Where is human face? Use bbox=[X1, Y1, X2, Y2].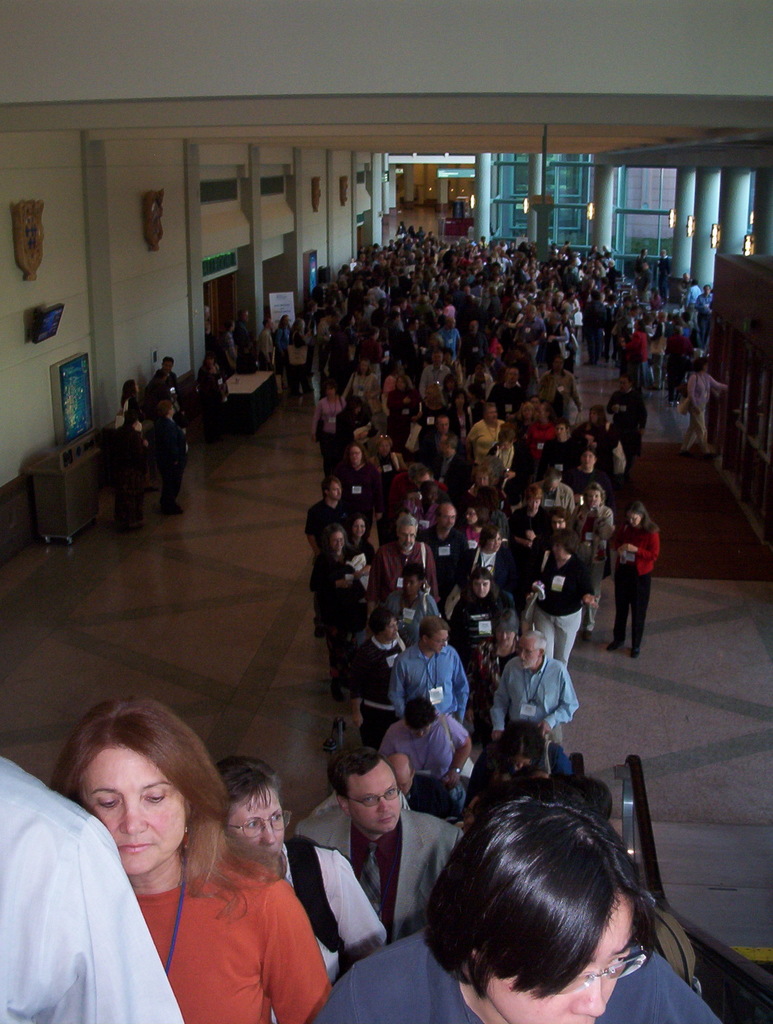
bbox=[505, 406, 518, 422].
